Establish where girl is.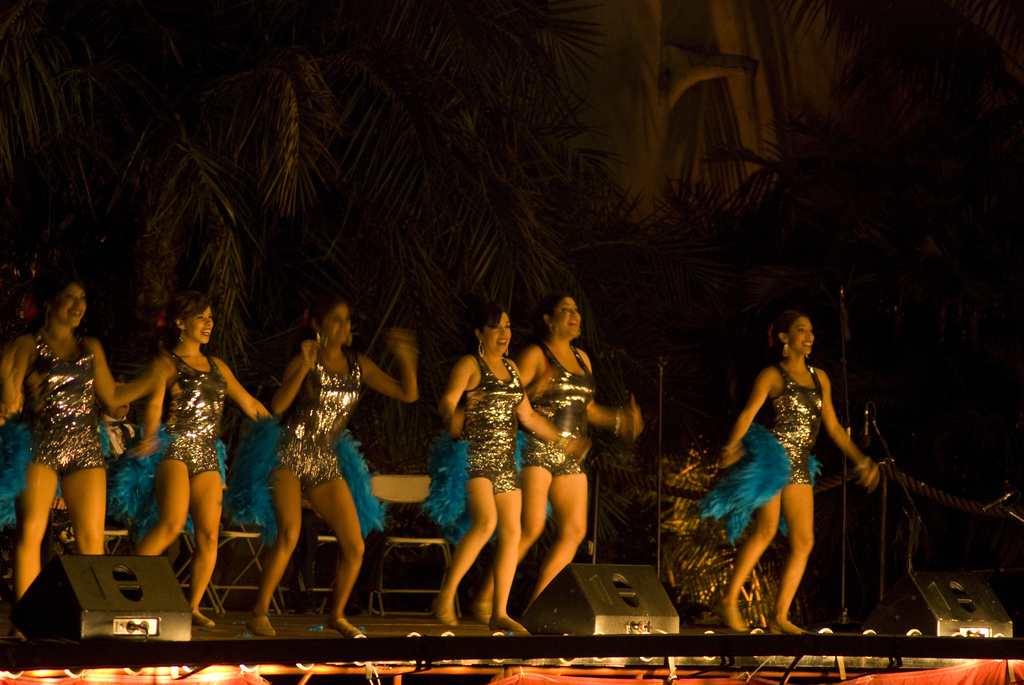
Established at <box>260,289,422,648</box>.
